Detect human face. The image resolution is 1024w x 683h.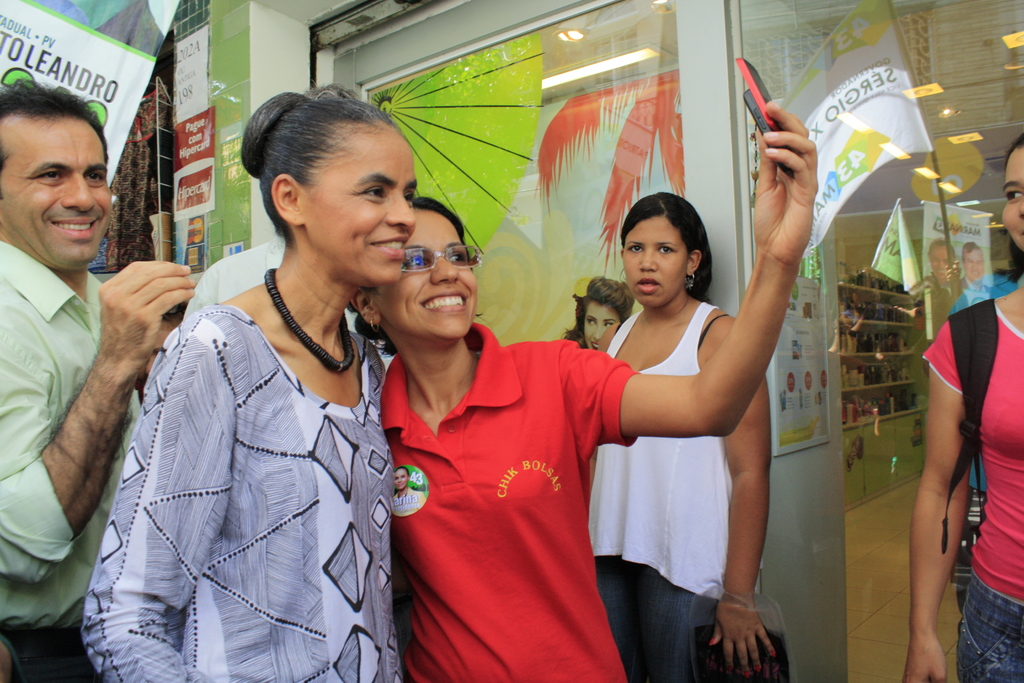
locate(300, 124, 416, 284).
